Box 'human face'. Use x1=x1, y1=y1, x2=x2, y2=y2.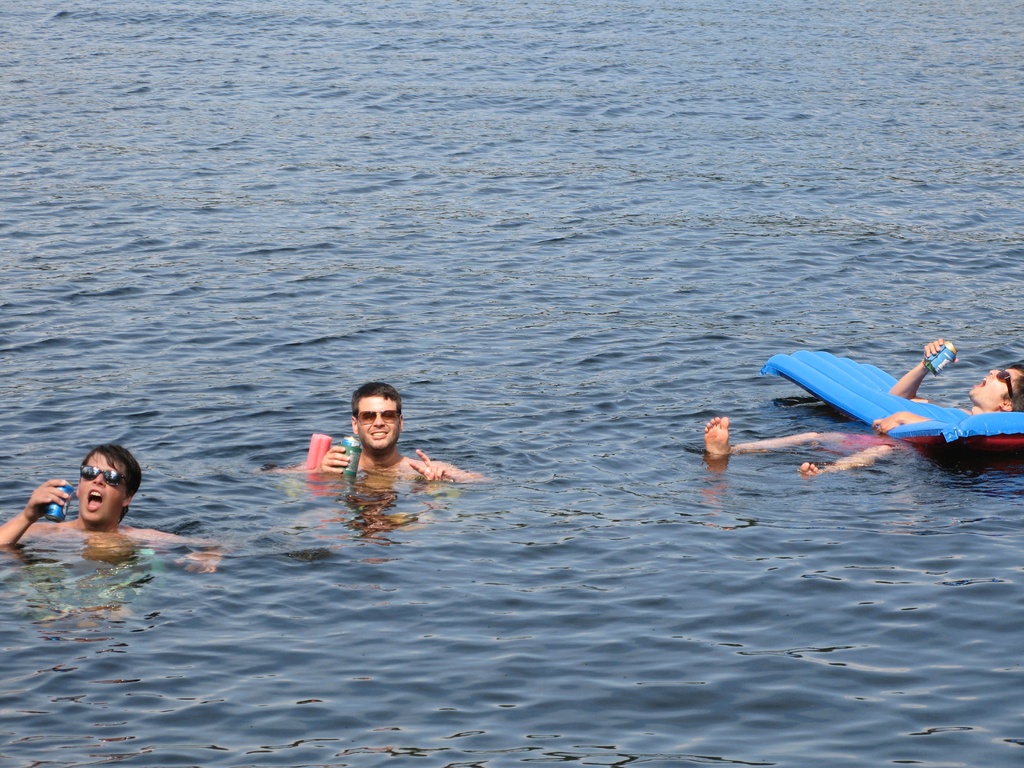
x1=969, y1=365, x2=1014, y2=396.
